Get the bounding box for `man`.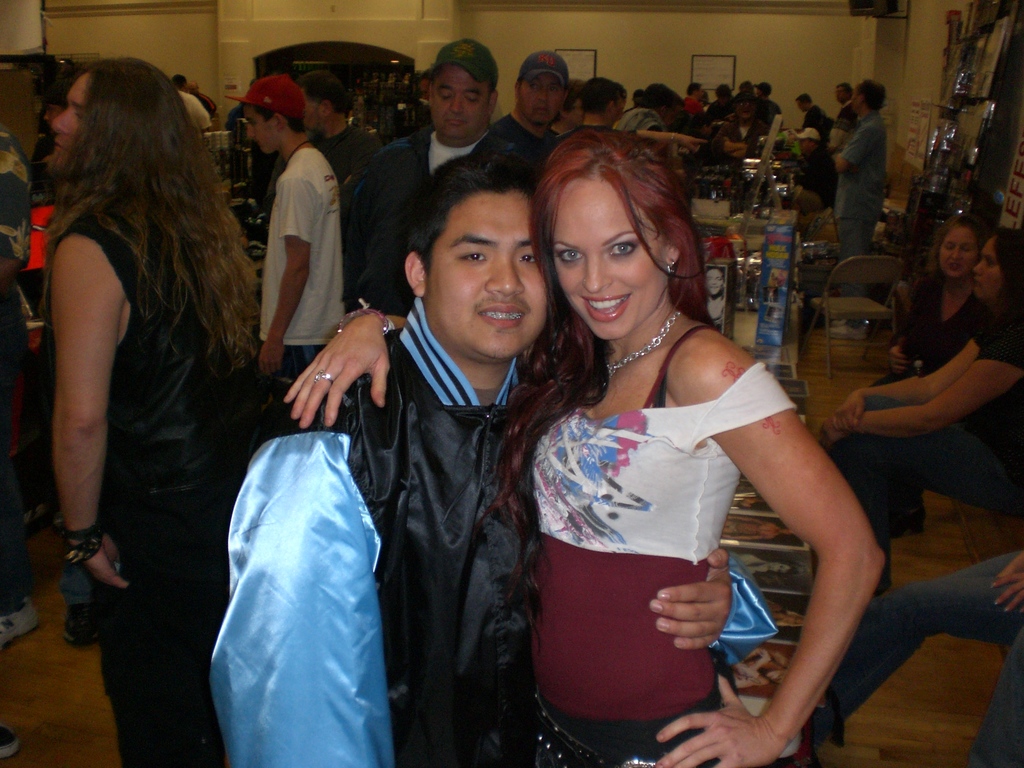
crop(829, 81, 860, 153).
